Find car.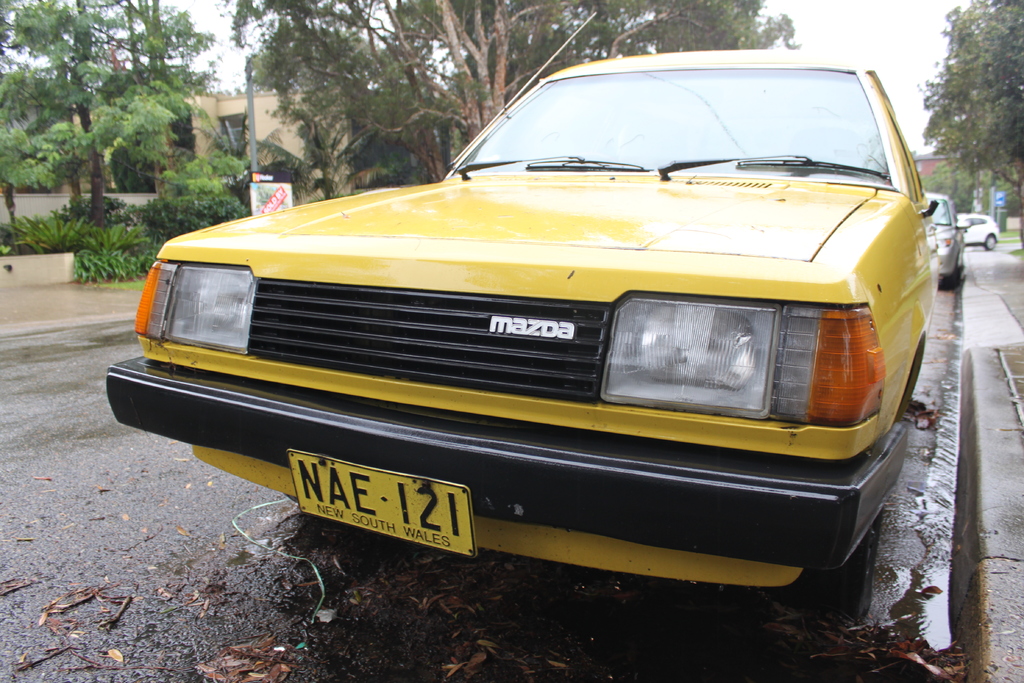
x1=126, y1=39, x2=982, y2=597.
